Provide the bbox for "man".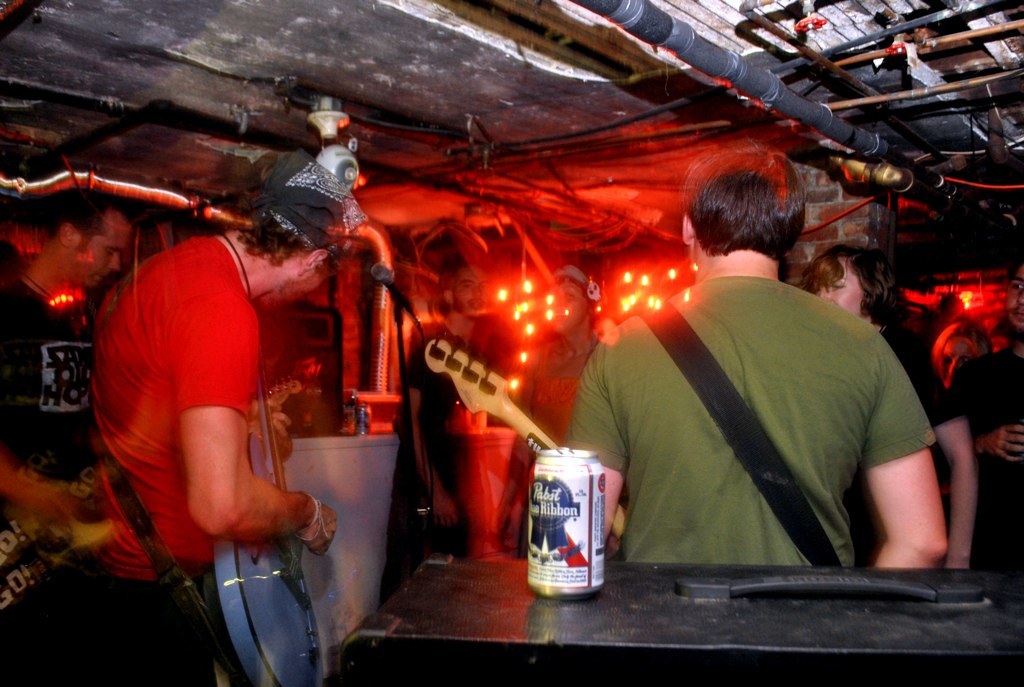
detection(83, 164, 370, 674).
